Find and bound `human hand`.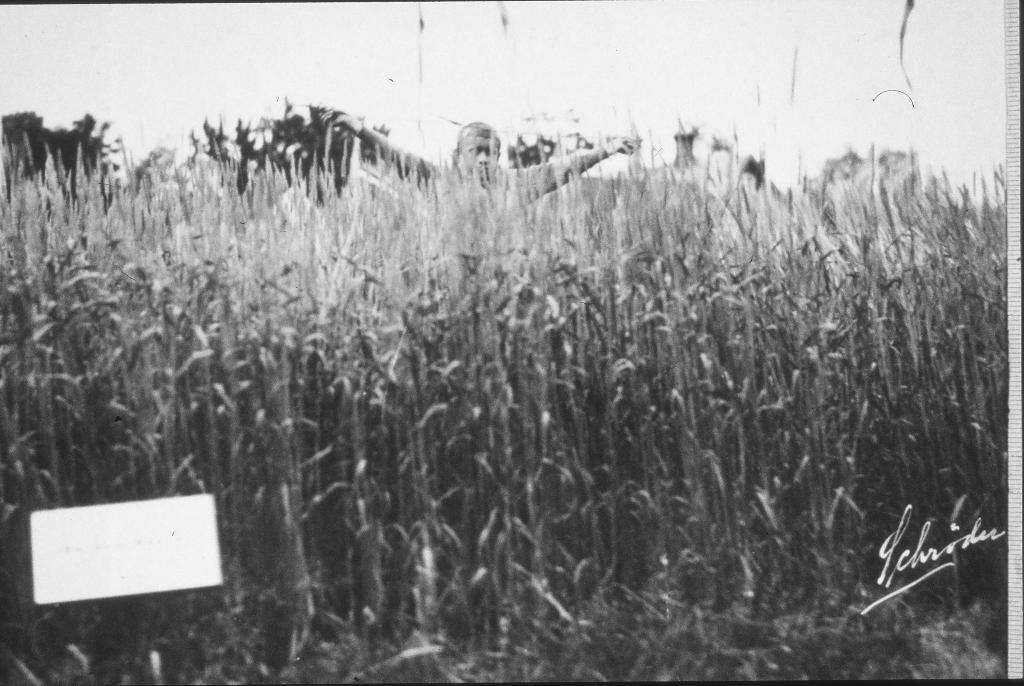
Bound: 314,109,363,133.
